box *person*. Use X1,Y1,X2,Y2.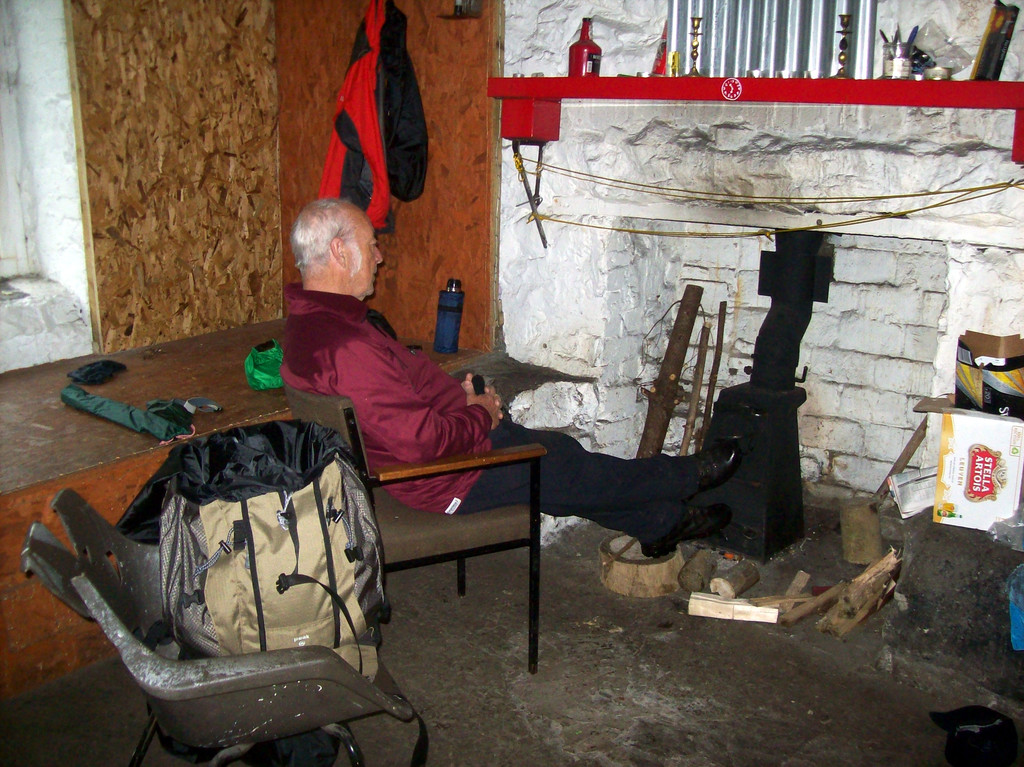
278,196,737,555.
